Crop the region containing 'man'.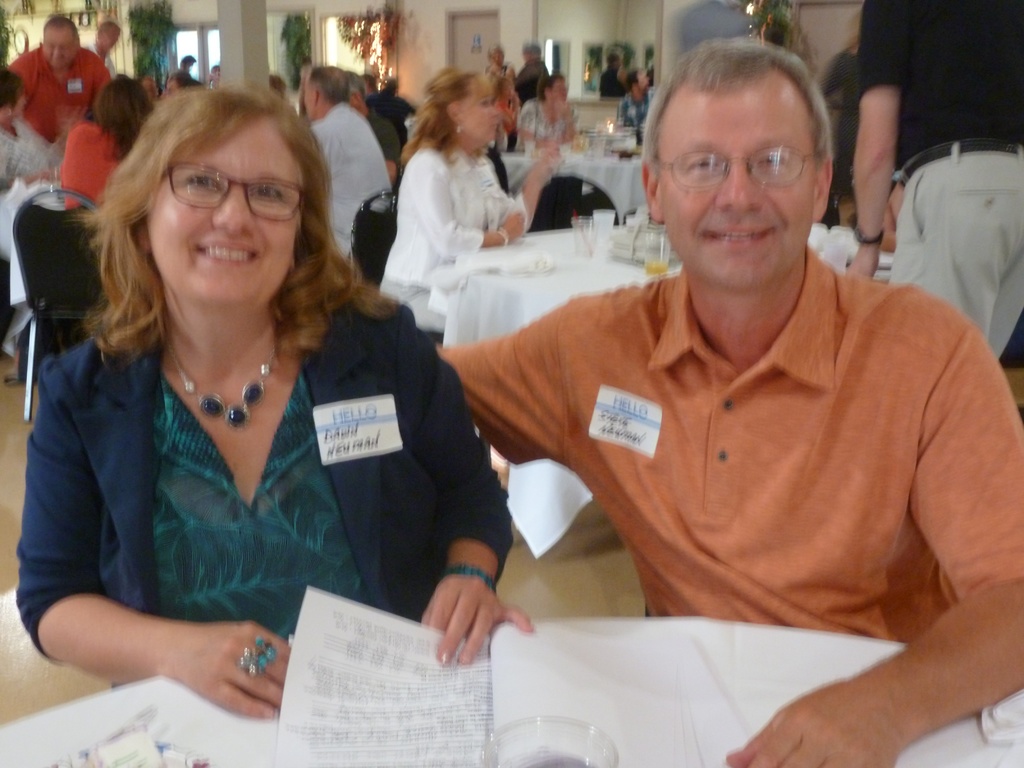
Crop region: Rect(618, 66, 664, 153).
